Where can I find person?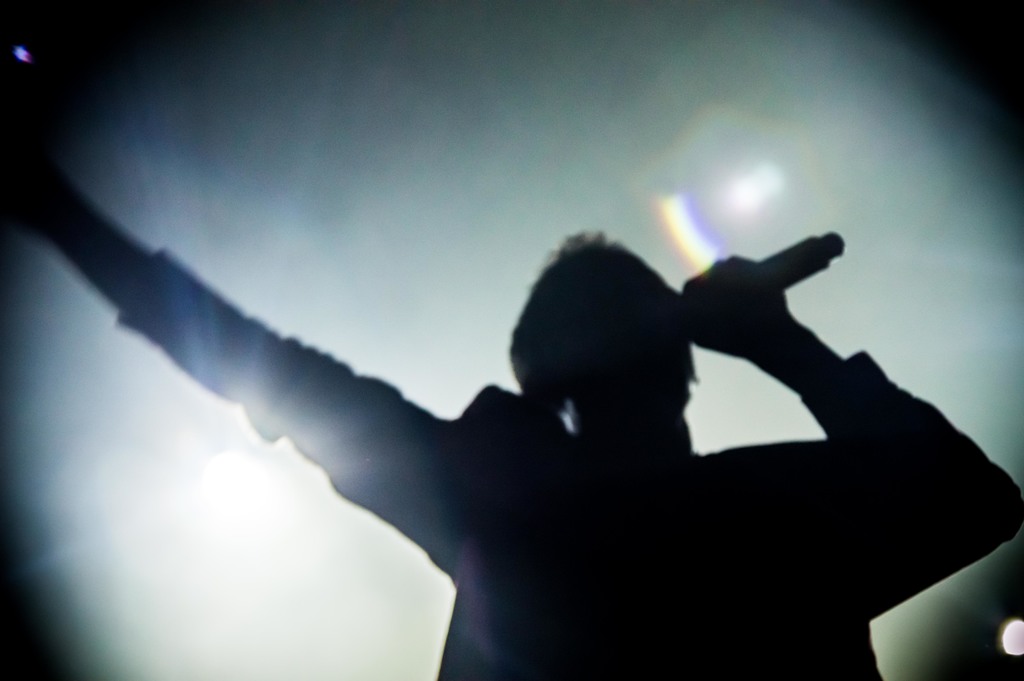
You can find it at 0/62/1023/680.
